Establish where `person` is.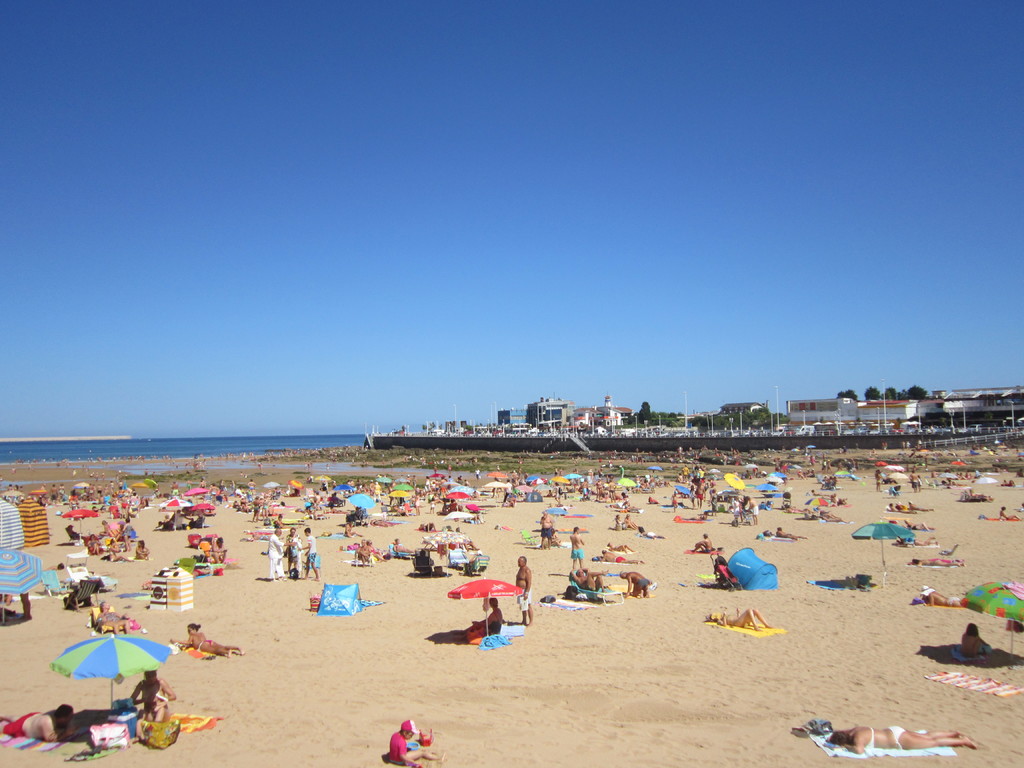
Established at [566,568,602,595].
